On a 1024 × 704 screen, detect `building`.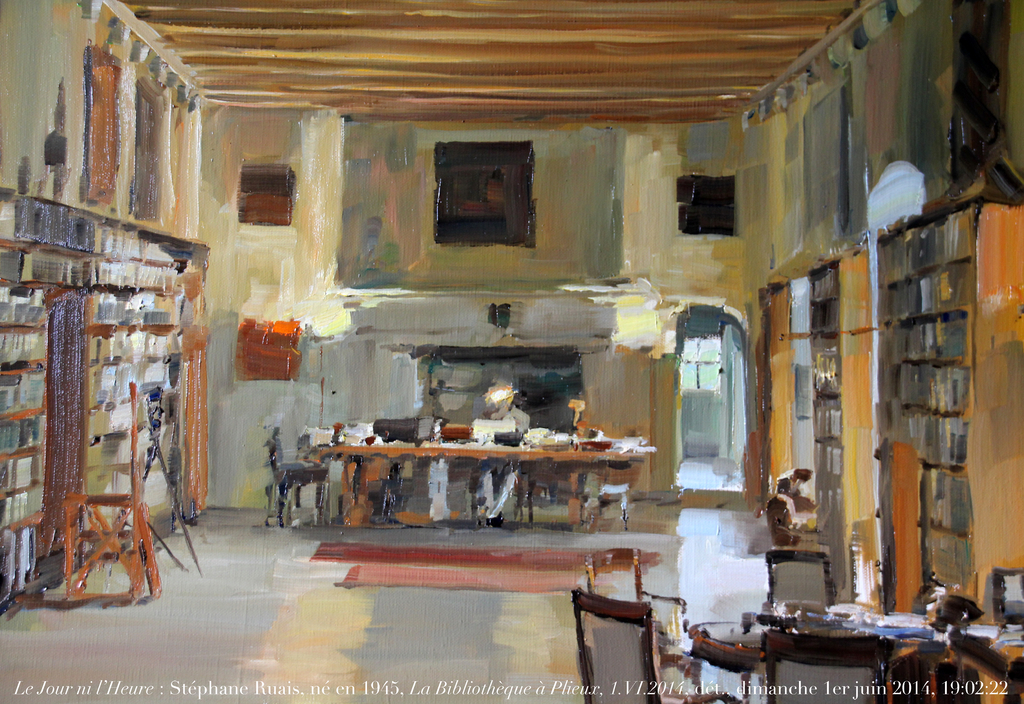
bbox(0, 0, 1023, 703).
